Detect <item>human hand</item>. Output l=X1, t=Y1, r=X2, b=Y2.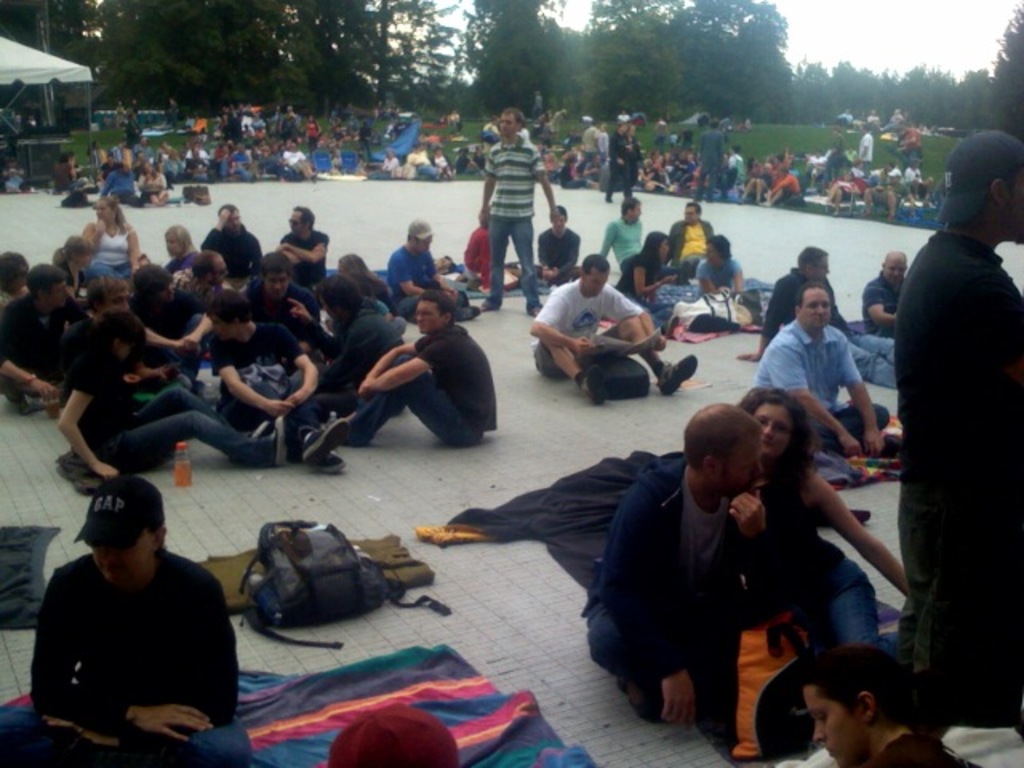
l=730, t=490, r=771, b=541.
